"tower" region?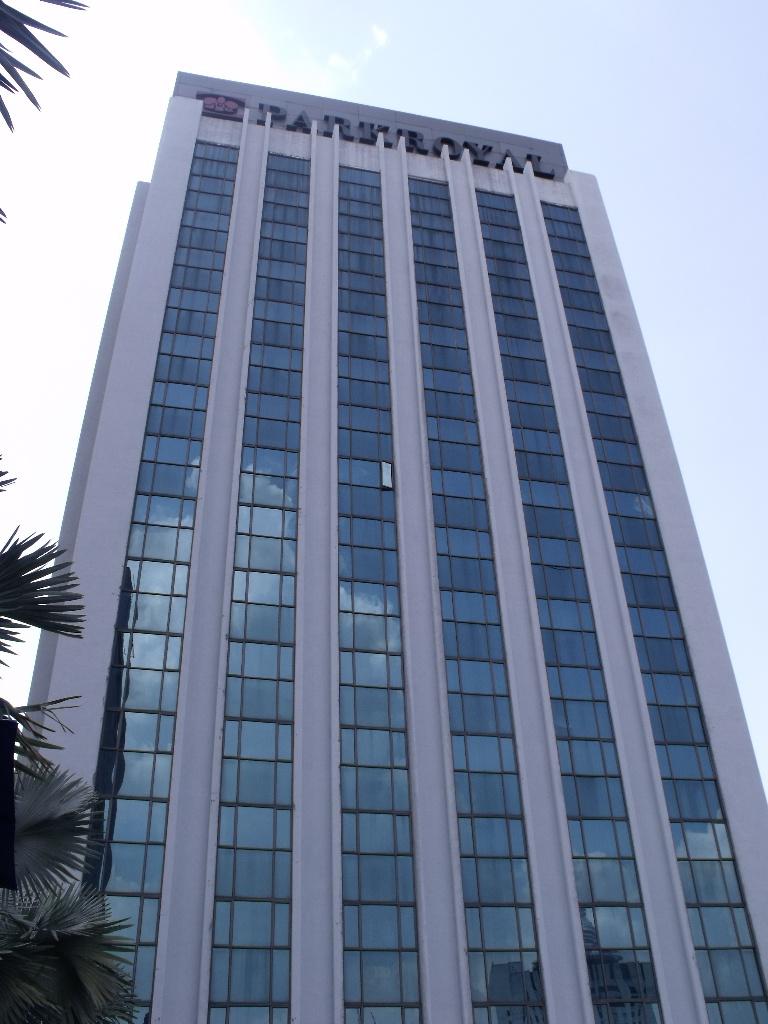
pyautogui.locateOnScreen(1, 47, 749, 961)
